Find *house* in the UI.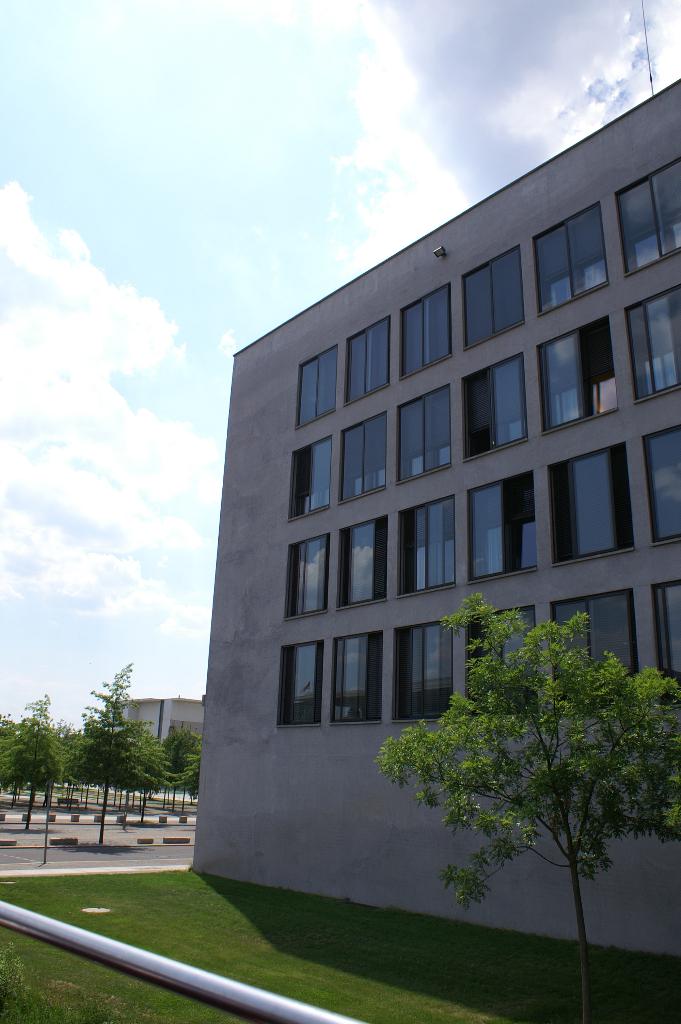
UI element at (89, 687, 206, 765).
